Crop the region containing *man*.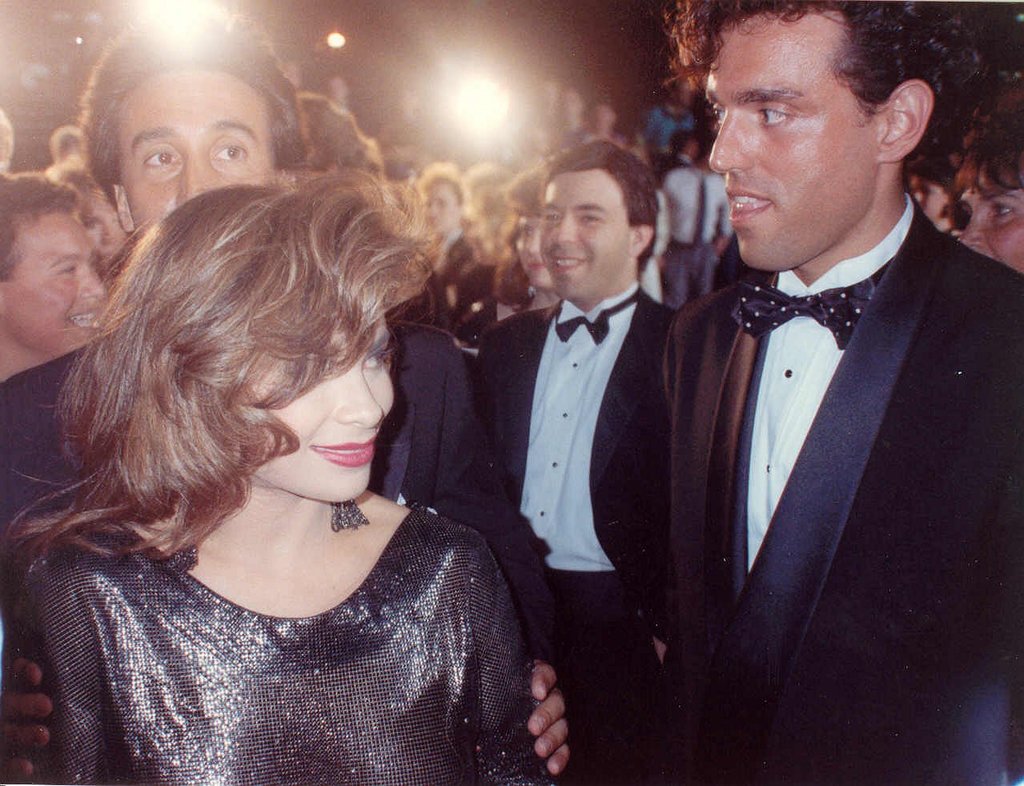
Crop region: bbox=(0, 175, 110, 387).
